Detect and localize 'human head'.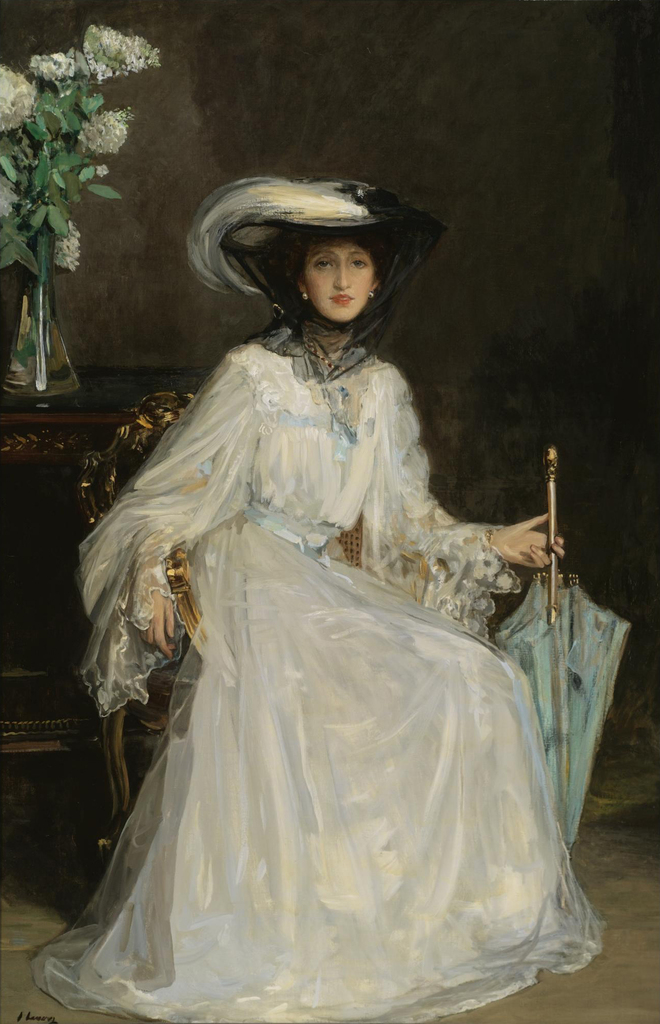
Localized at select_region(286, 236, 388, 331).
